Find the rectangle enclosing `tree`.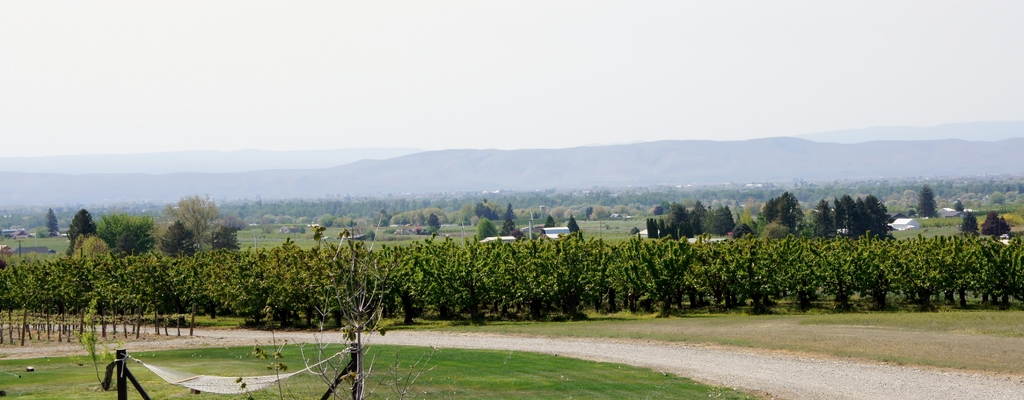
Rect(918, 186, 936, 215).
